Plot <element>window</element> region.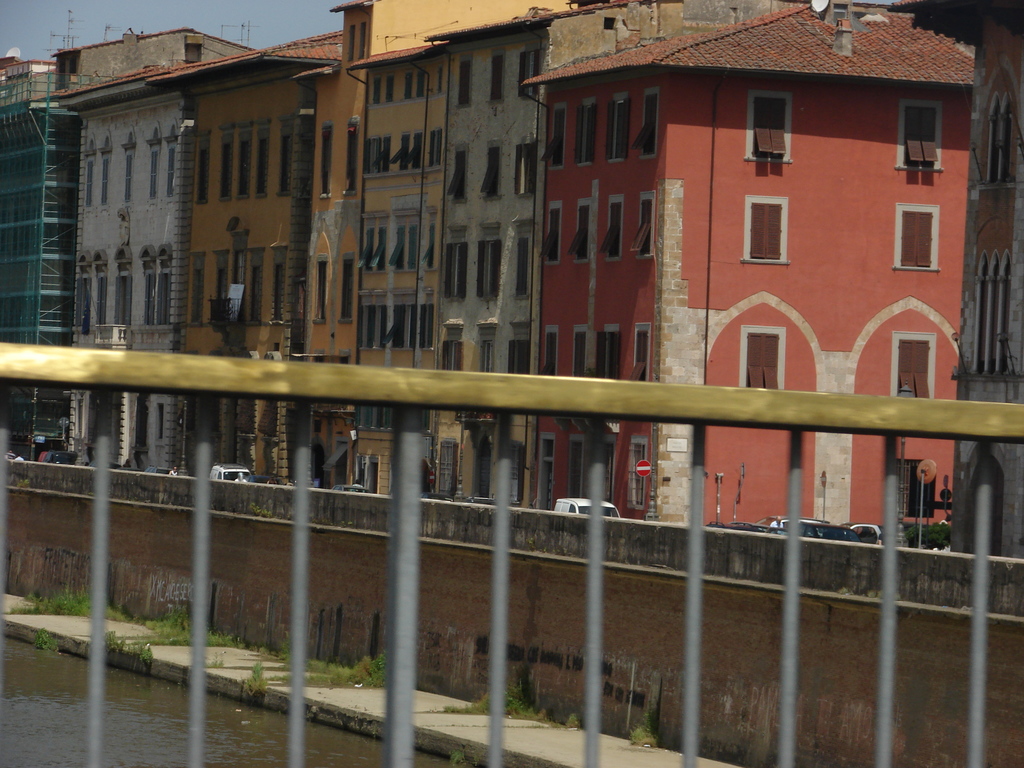
Plotted at <bbox>217, 144, 232, 200</bbox>.
